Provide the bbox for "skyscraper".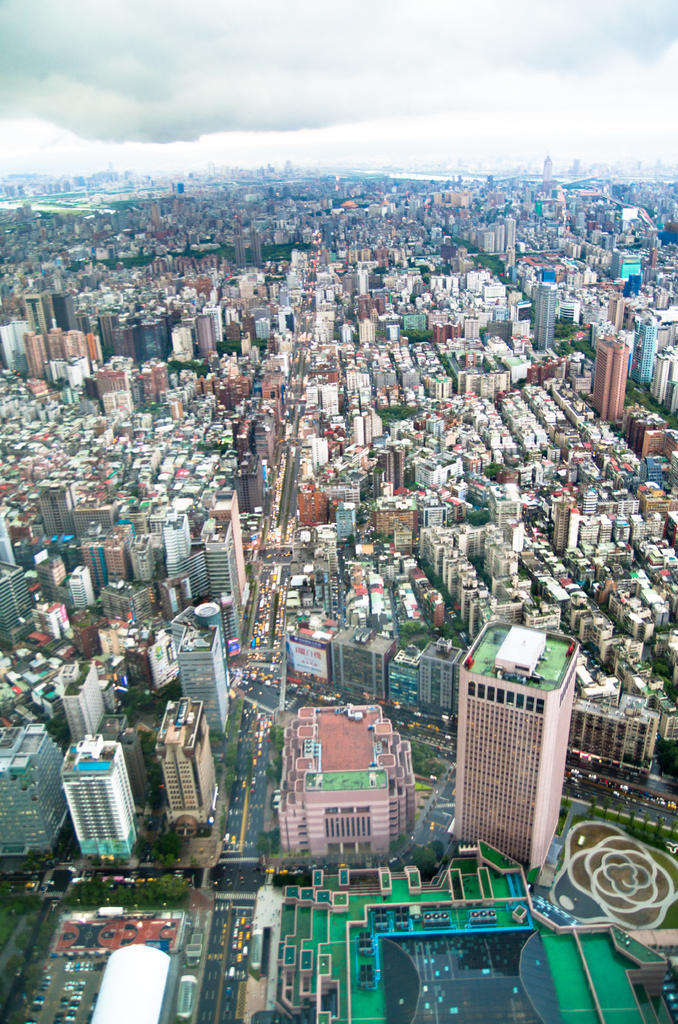
box=[451, 623, 582, 874].
